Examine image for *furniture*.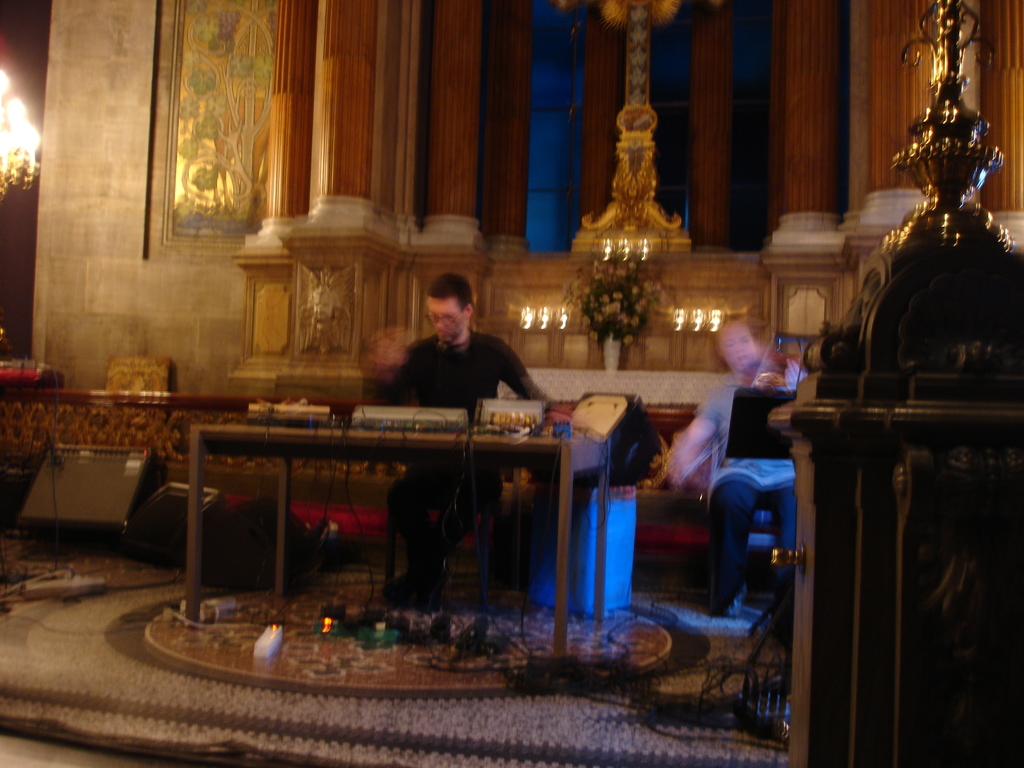
Examination result: 186,424,611,658.
